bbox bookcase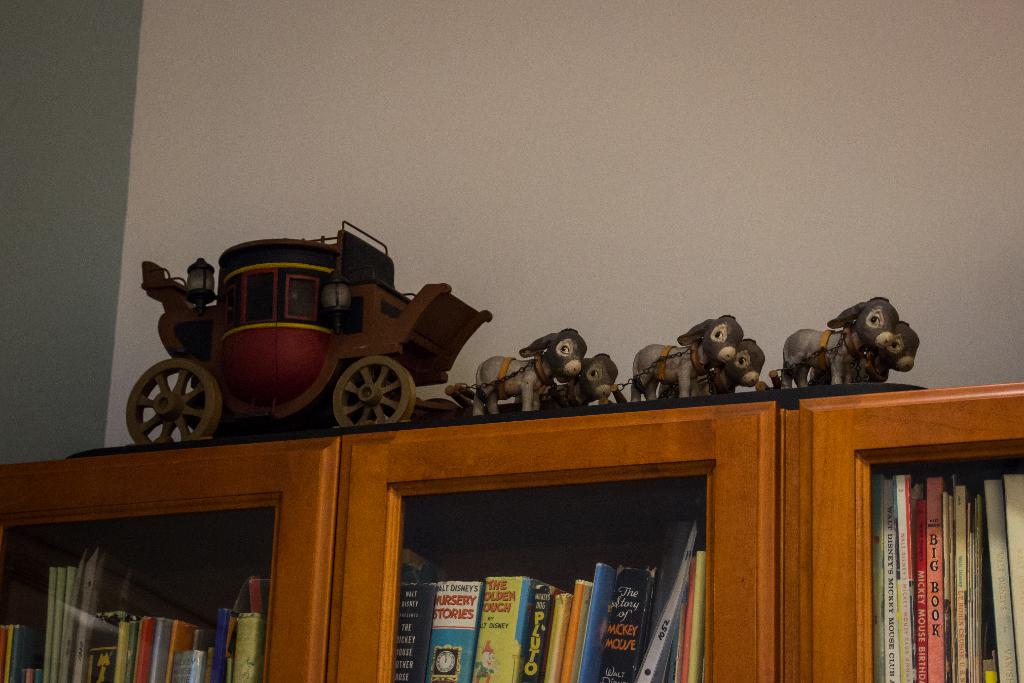
289, 404, 982, 682
